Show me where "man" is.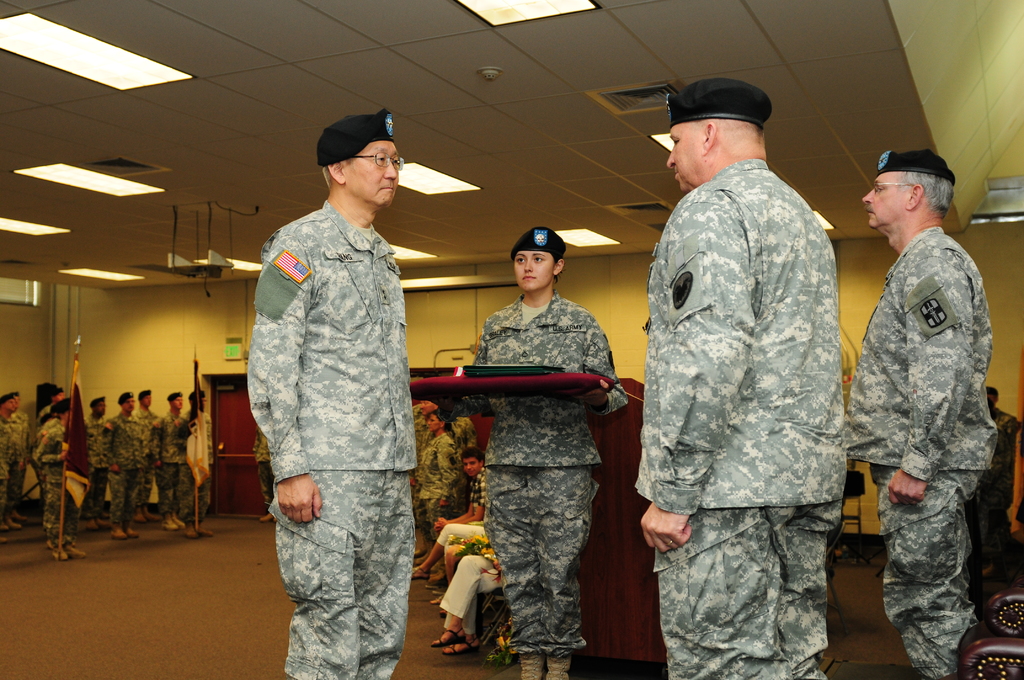
"man" is at x1=844, y1=148, x2=992, y2=679.
